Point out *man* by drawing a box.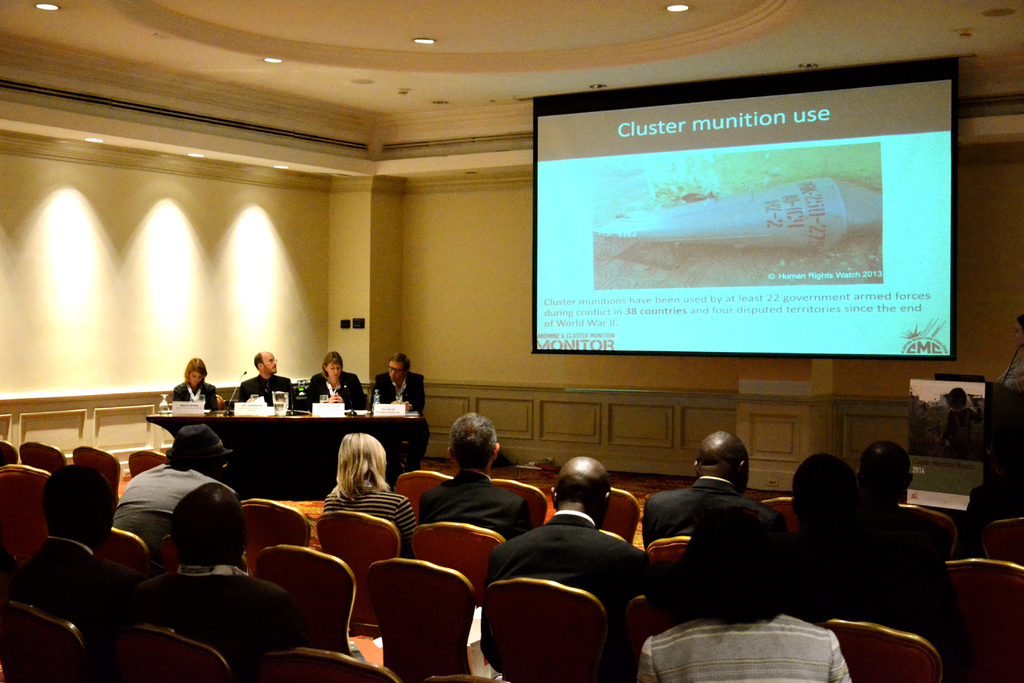
646:431:786:552.
